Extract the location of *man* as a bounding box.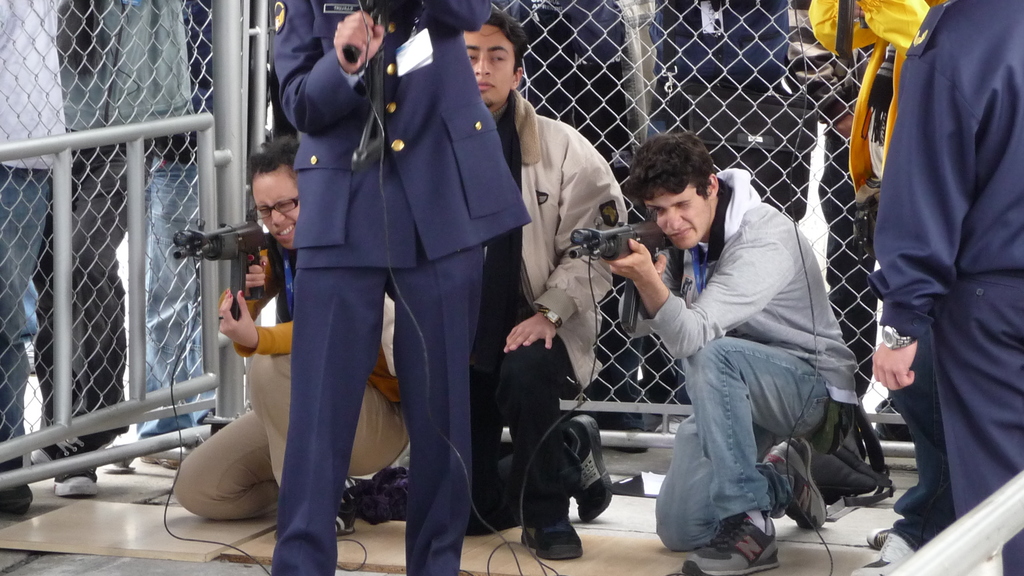
[left=0, top=0, right=60, bottom=516].
